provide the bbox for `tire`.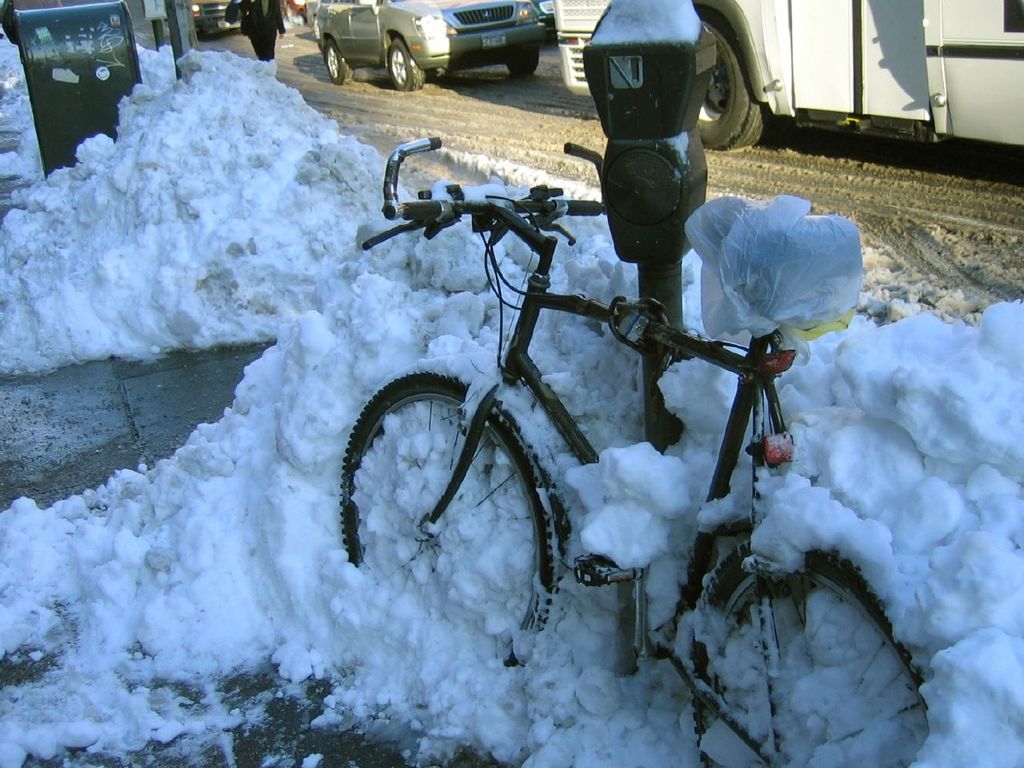
pyautogui.locateOnScreen(342, 374, 567, 668).
